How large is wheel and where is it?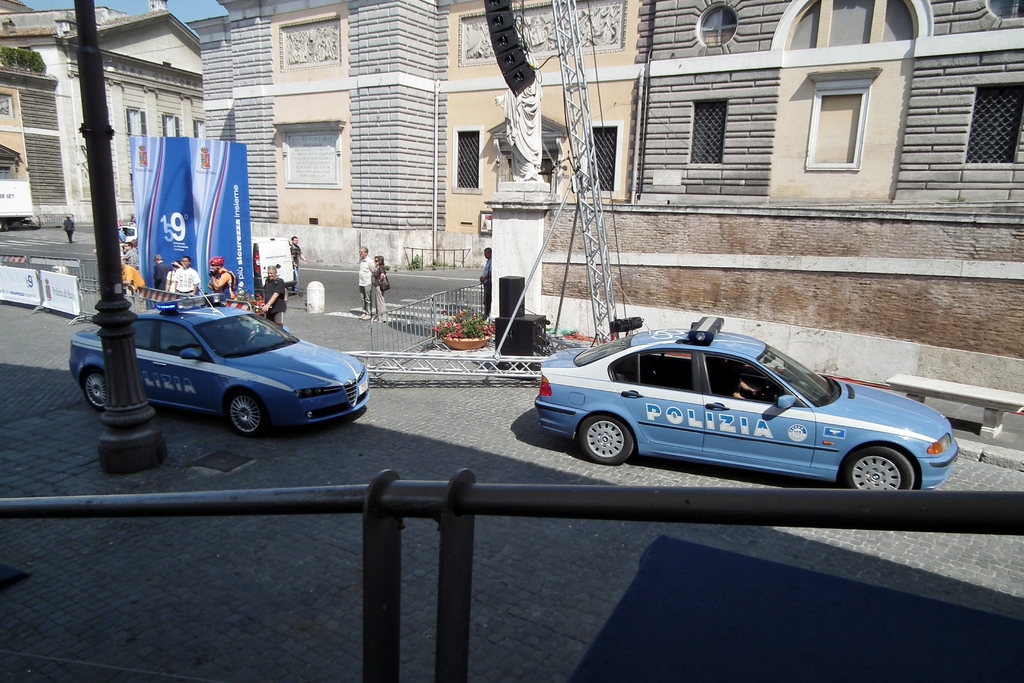
Bounding box: <box>846,452,925,491</box>.
